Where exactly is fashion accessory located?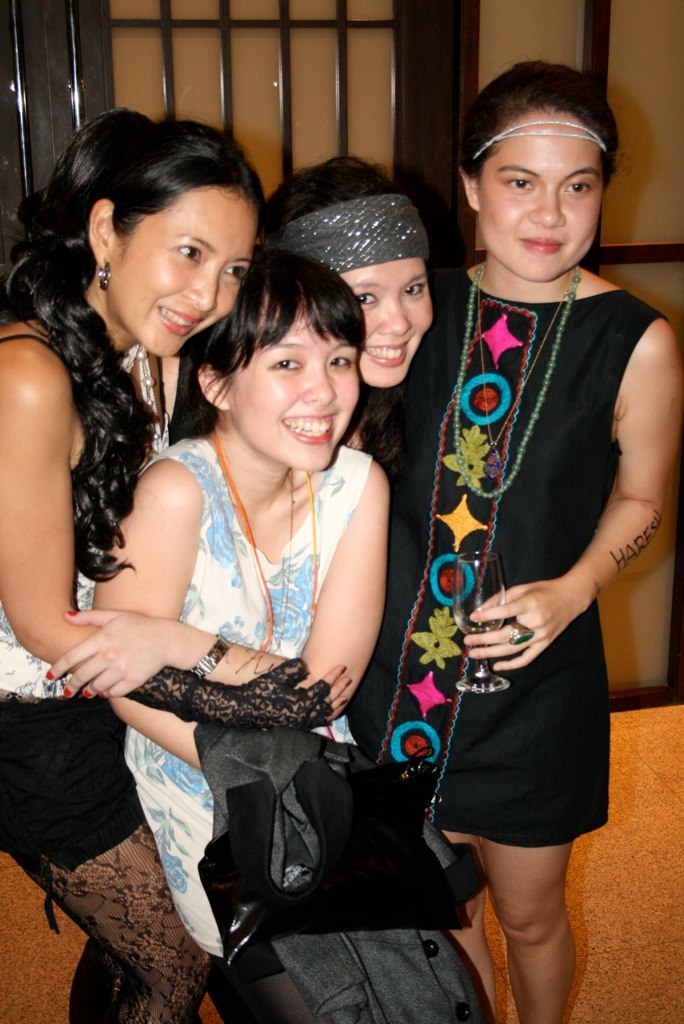
Its bounding box is Rect(276, 192, 427, 277).
